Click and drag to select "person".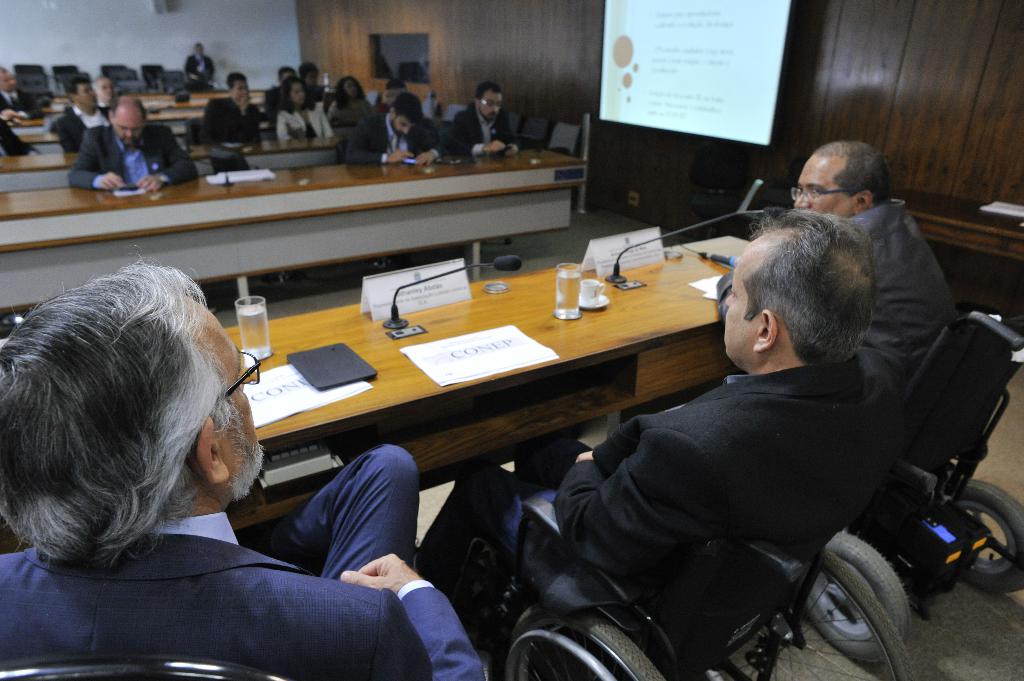
Selection: <bbox>186, 43, 216, 90</bbox>.
